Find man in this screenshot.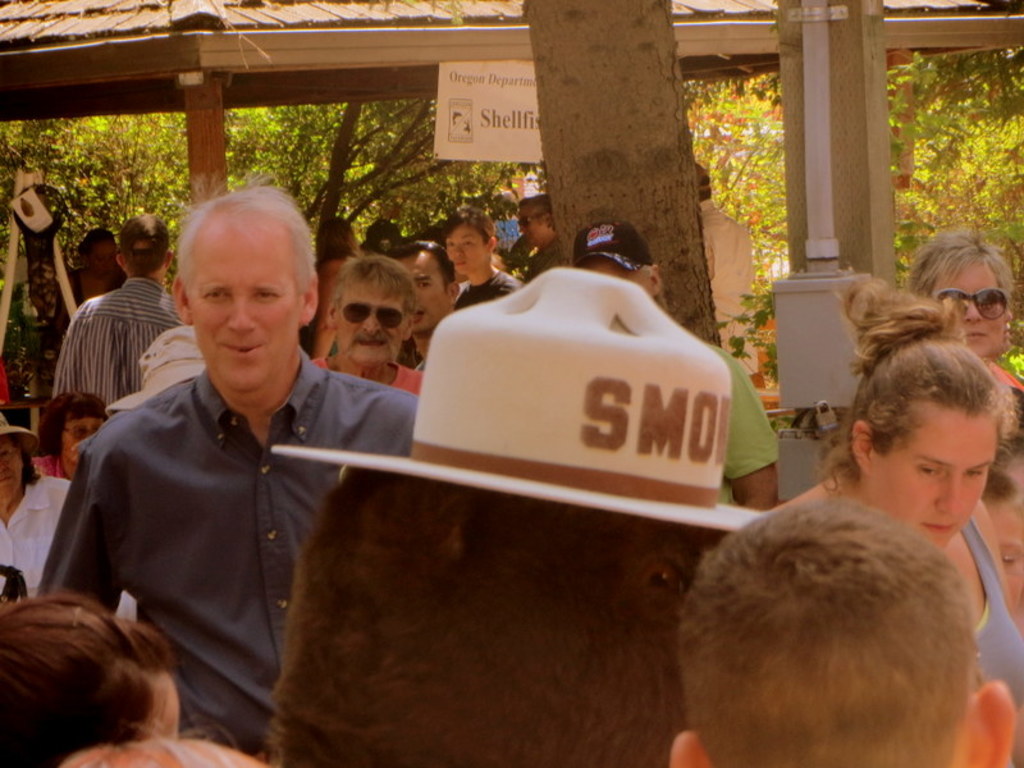
The bounding box for man is (x1=517, y1=196, x2=557, y2=283).
